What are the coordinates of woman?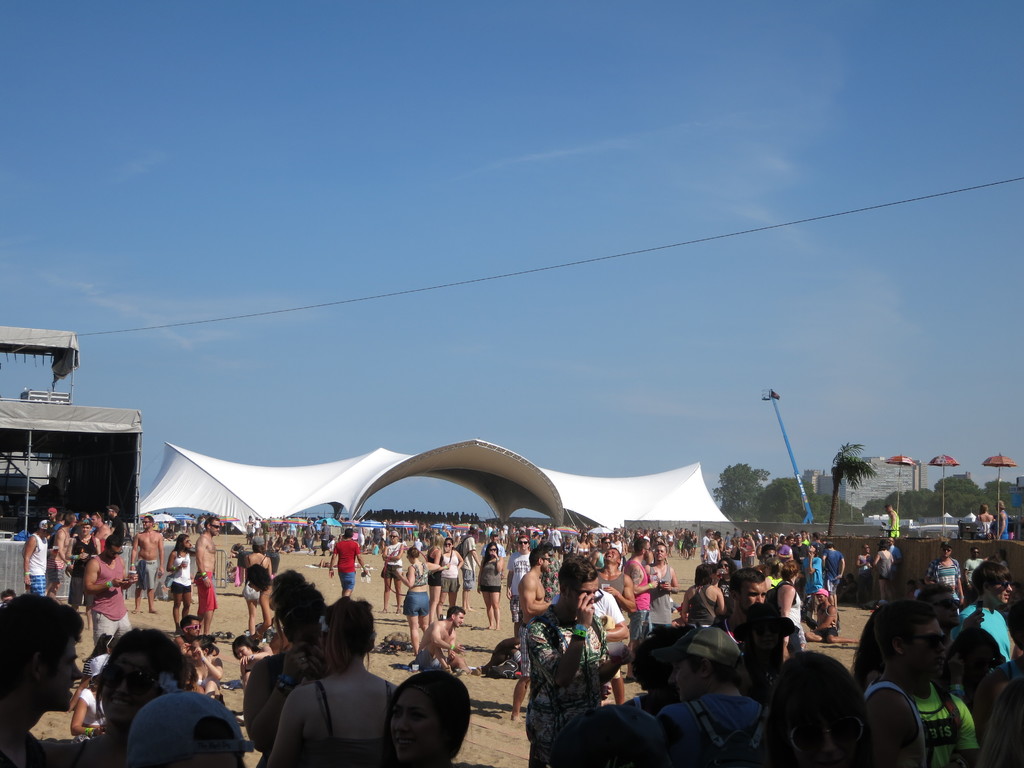
crop(95, 628, 199, 767).
